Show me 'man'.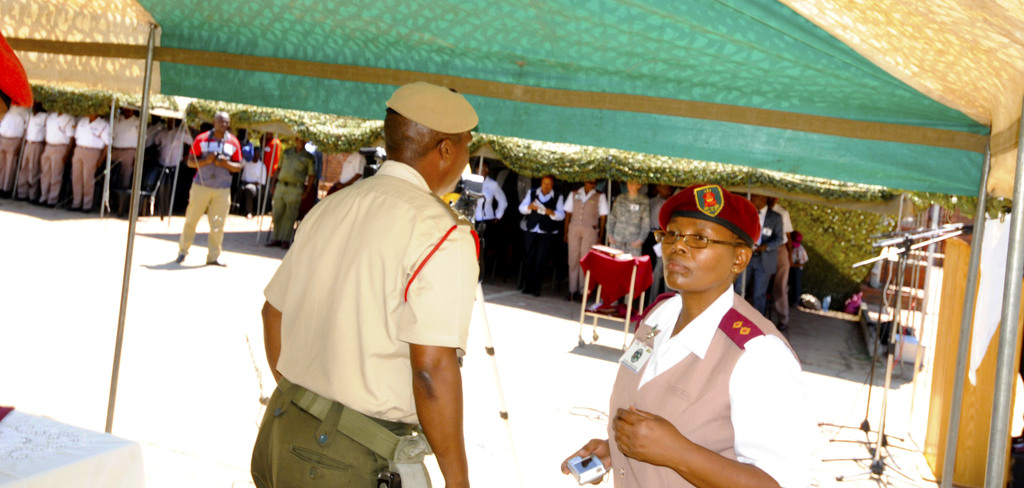
'man' is here: bbox=(265, 126, 315, 248).
